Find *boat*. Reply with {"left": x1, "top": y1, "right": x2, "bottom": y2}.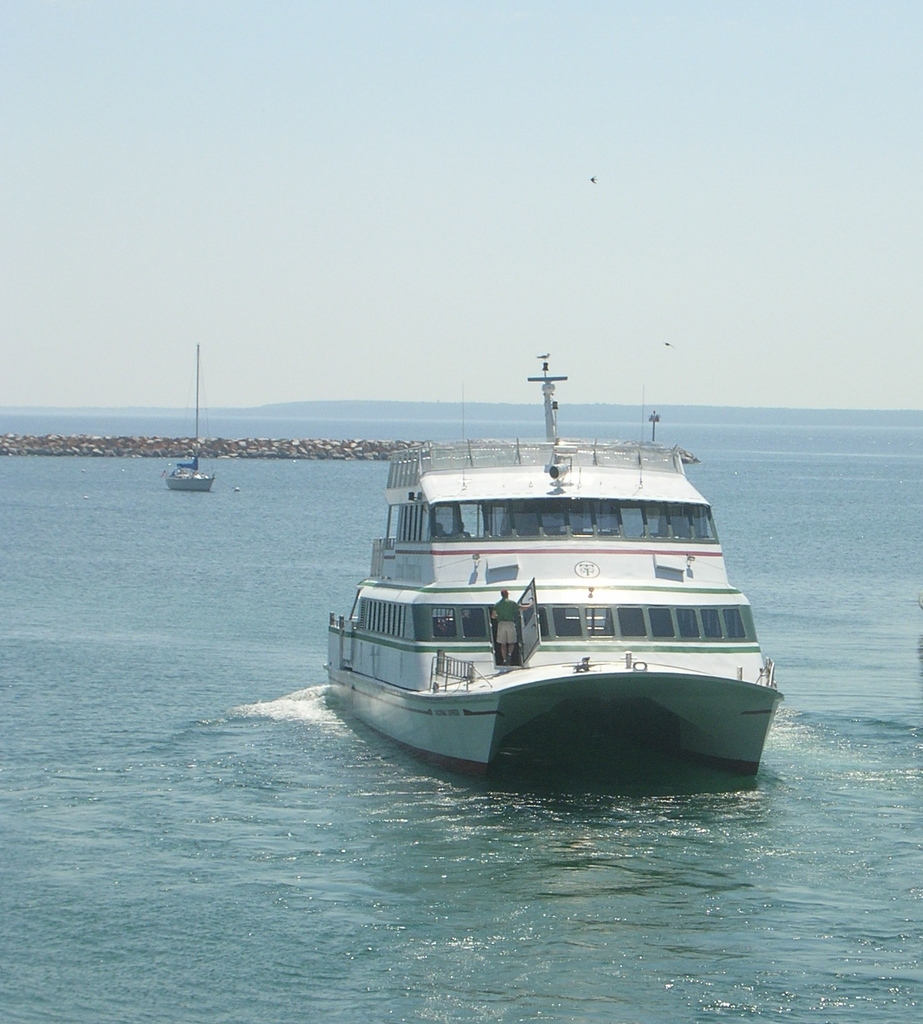
{"left": 293, "top": 384, "right": 829, "bottom": 811}.
